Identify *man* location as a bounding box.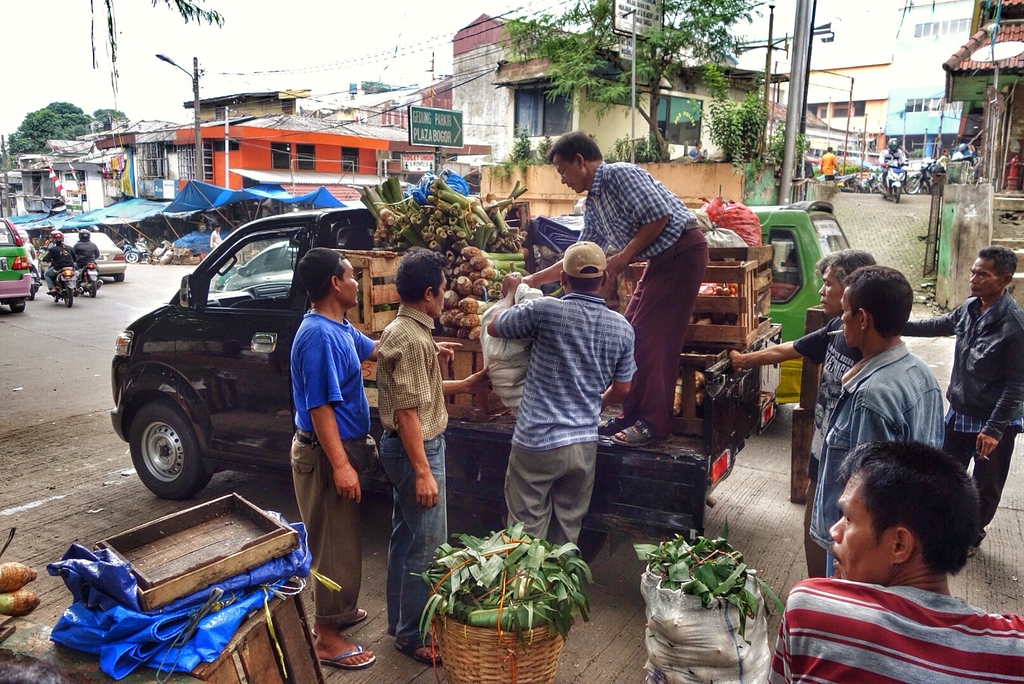
489 242 639 557.
